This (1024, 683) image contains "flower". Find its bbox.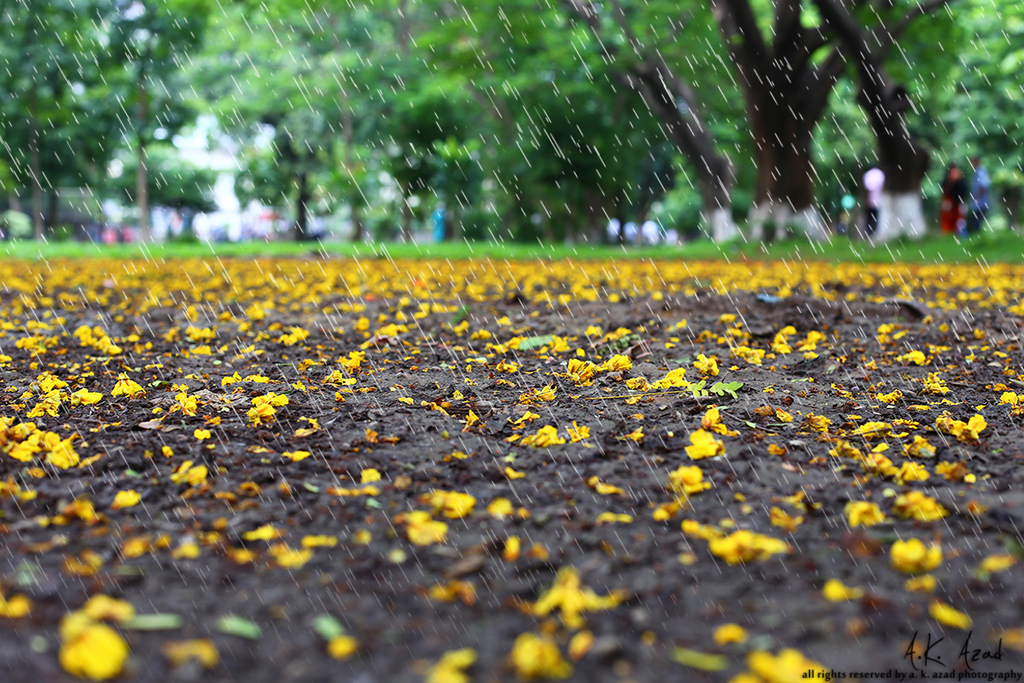
(x1=522, y1=422, x2=567, y2=447).
